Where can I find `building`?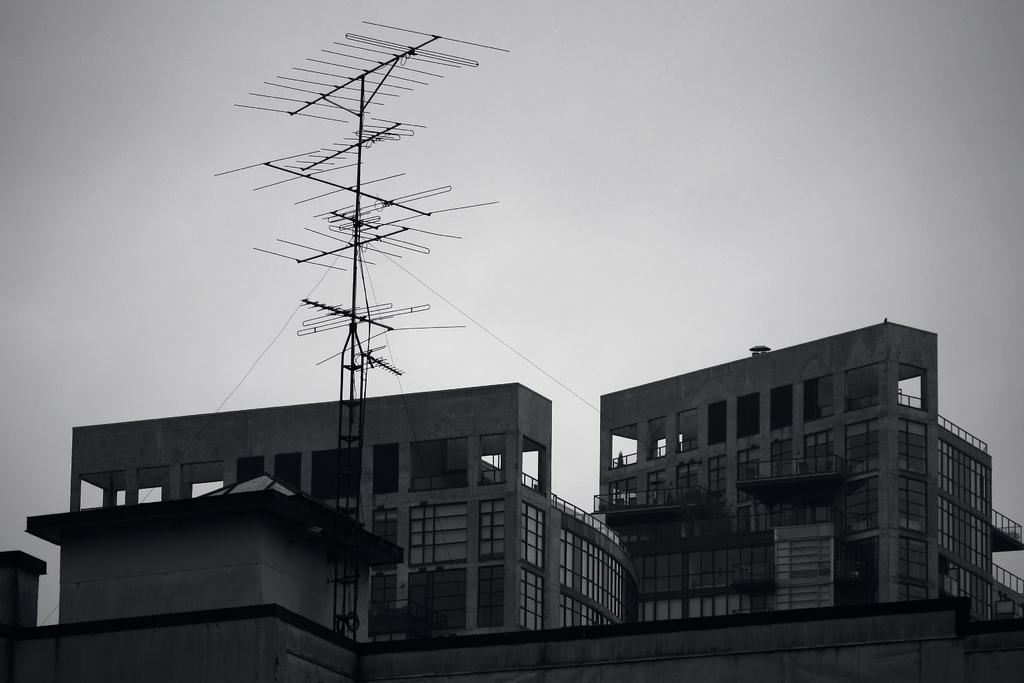
You can find it at {"x1": 588, "y1": 318, "x2": 1023, "y2": 621}.
